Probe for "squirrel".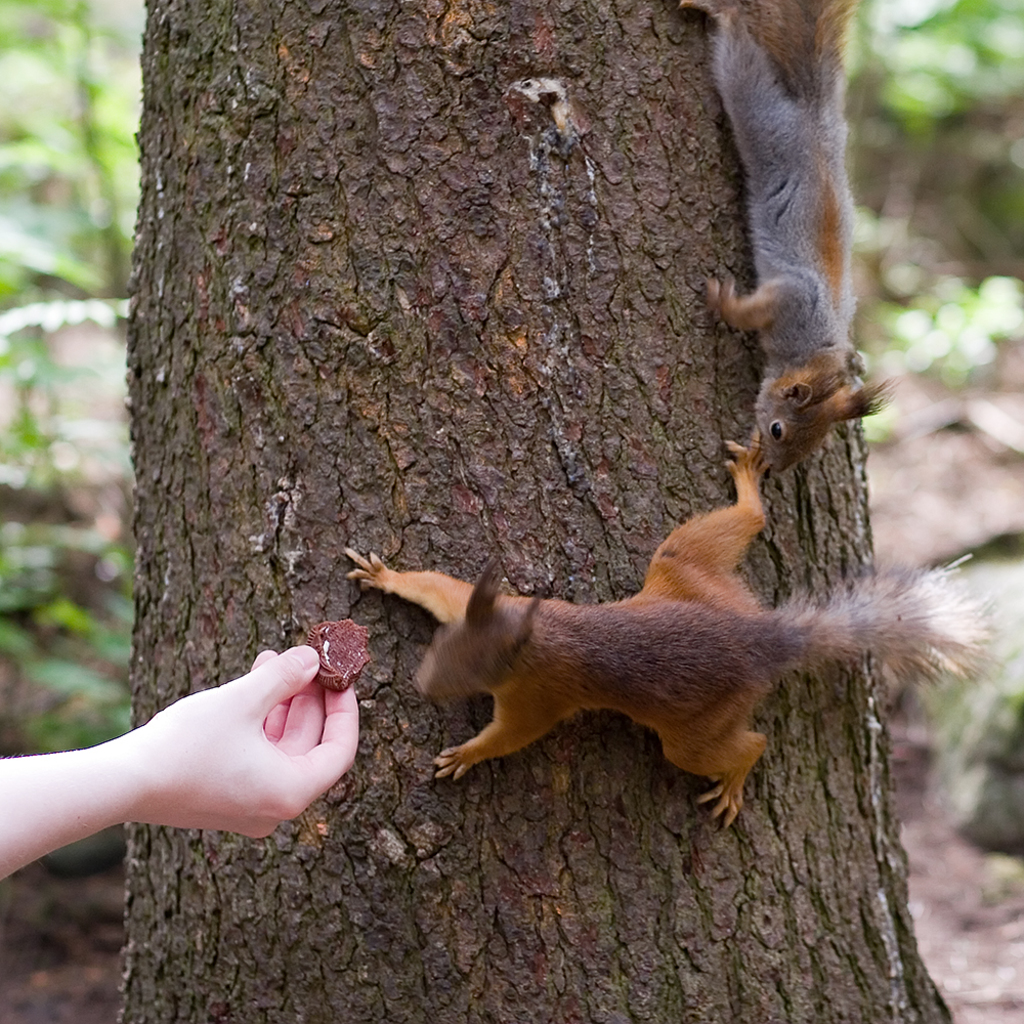
Probe result: {"left": 343, "top": 421, "right": 1012, "bottom": 835}.
